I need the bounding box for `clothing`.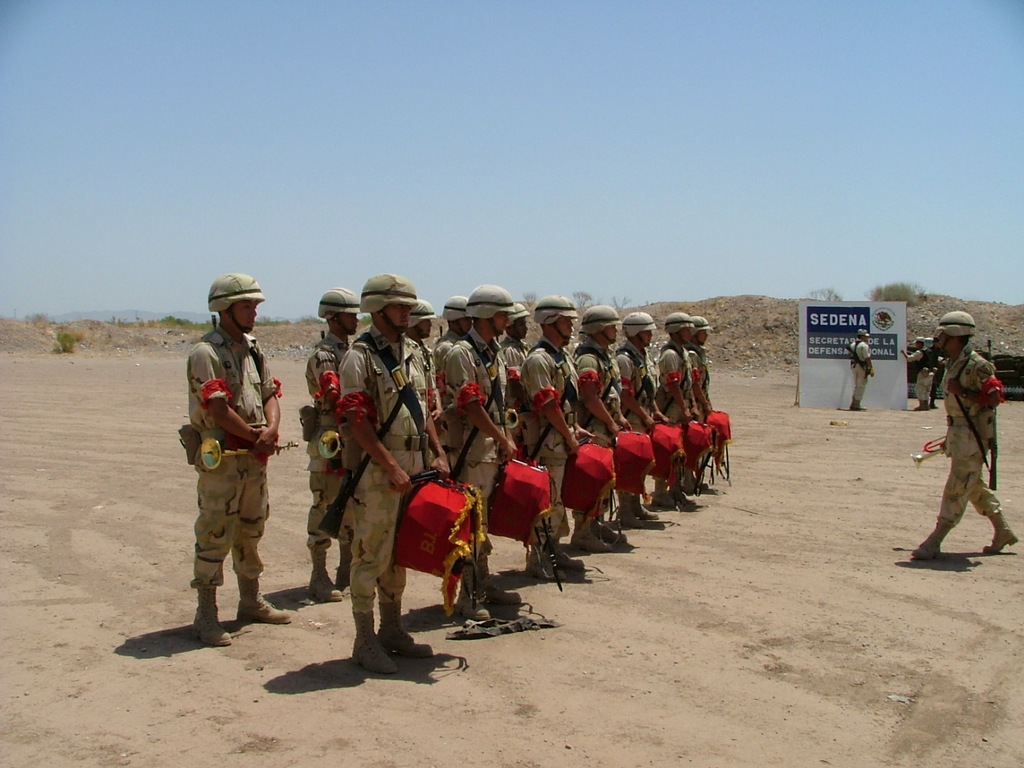
Here it is: 938:344:1002:528.
